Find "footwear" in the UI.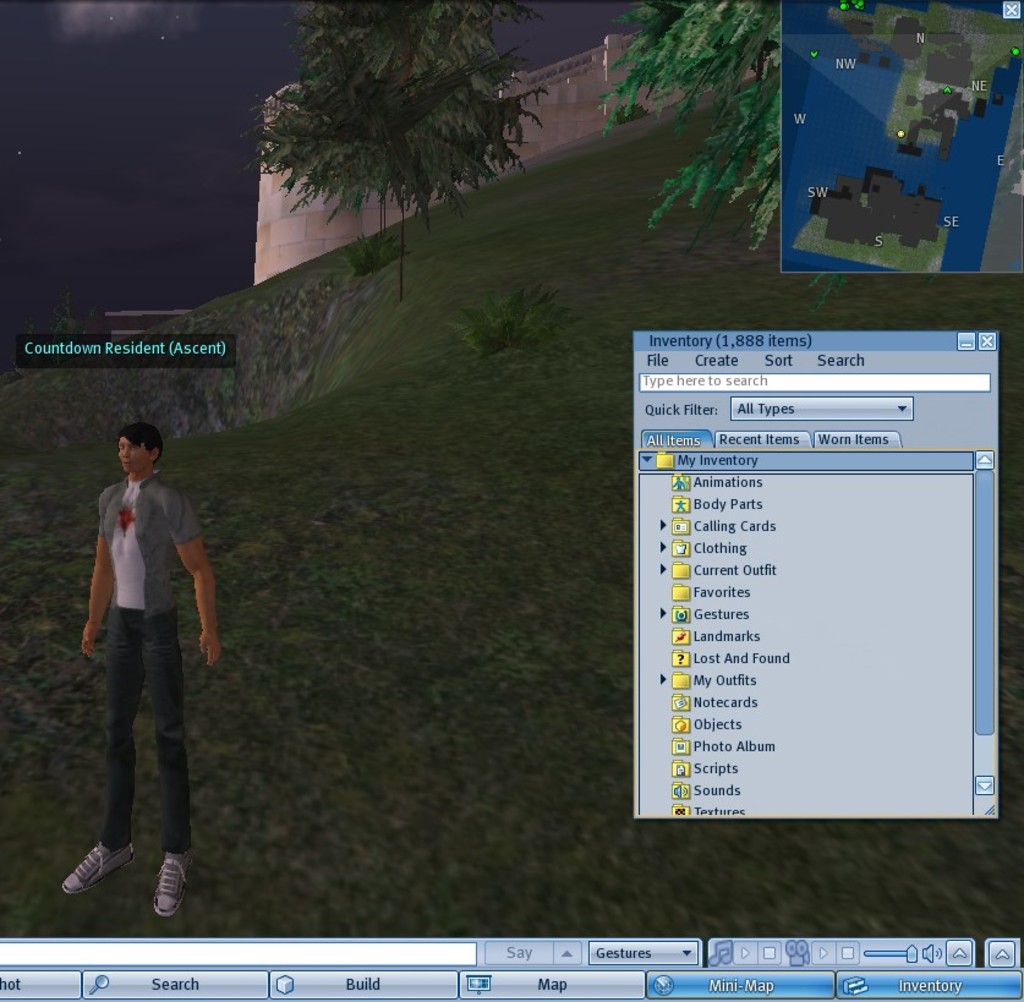
UI element at bbox=[56, 832, 179, 921].
